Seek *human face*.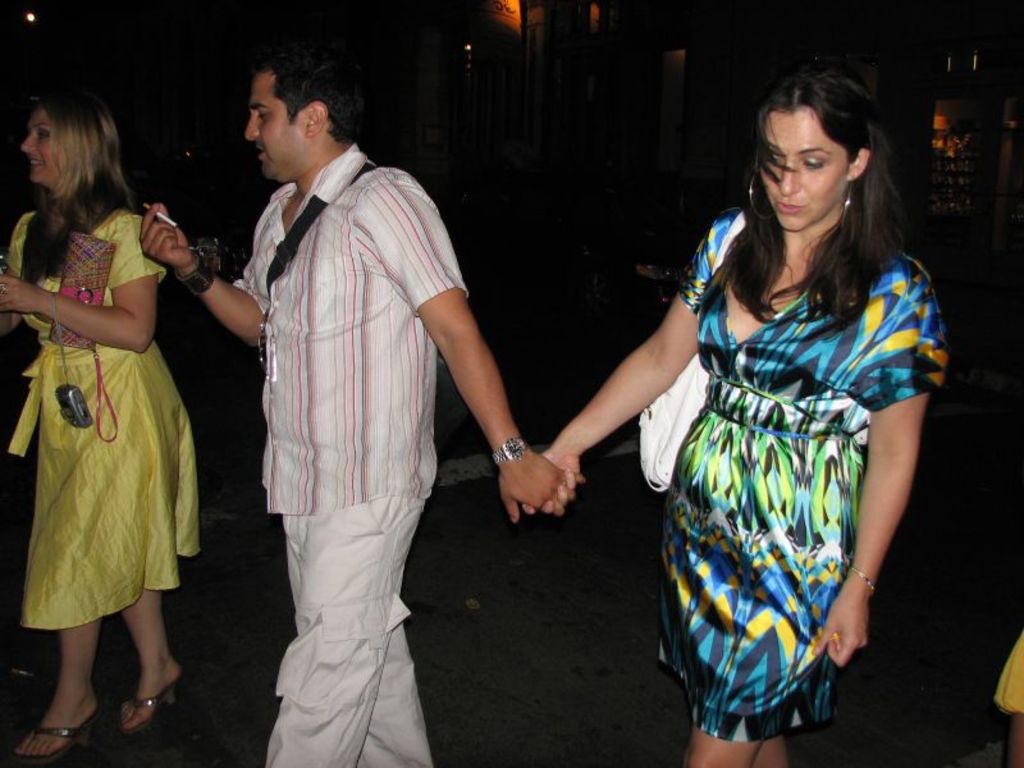
[244,69,312,182].
